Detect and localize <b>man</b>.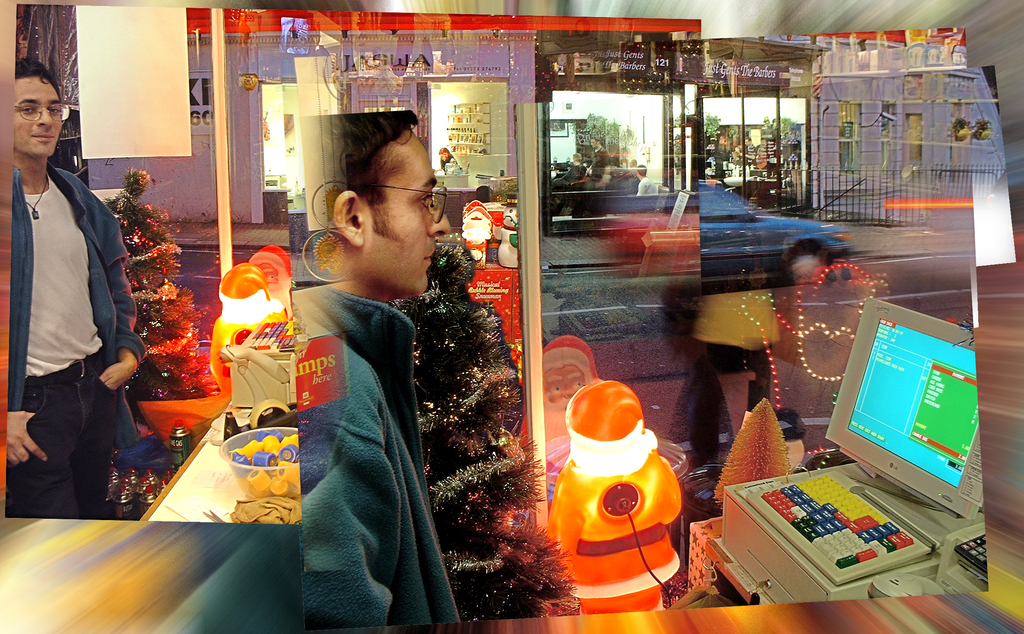
Localized at [15, 85, 151, 521].
